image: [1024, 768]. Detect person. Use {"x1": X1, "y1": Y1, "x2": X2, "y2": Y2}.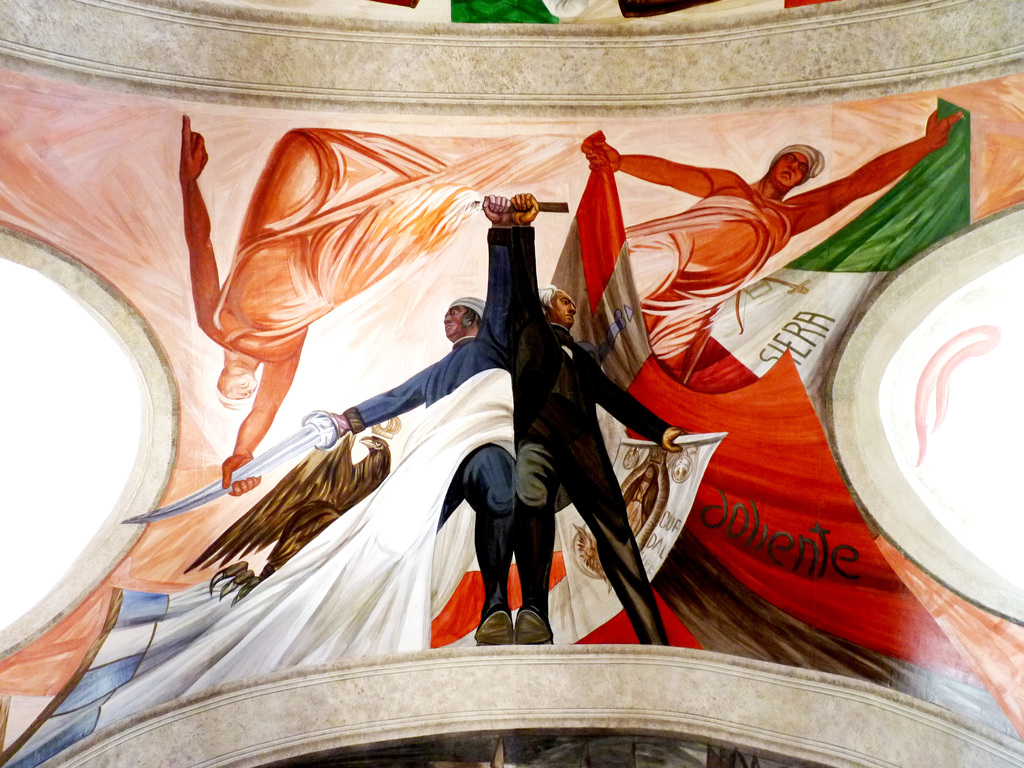
{"x1": 180, "y1": 123, "x2": 493, "y2": 497}.
